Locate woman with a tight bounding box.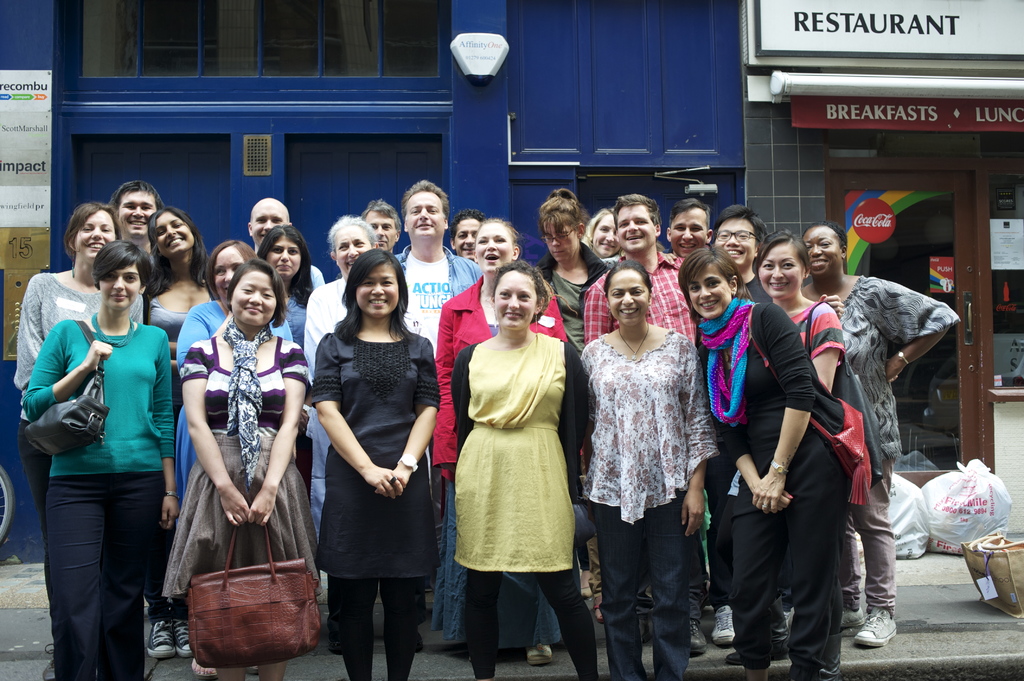
bbox(178, 257, 315, 680).
